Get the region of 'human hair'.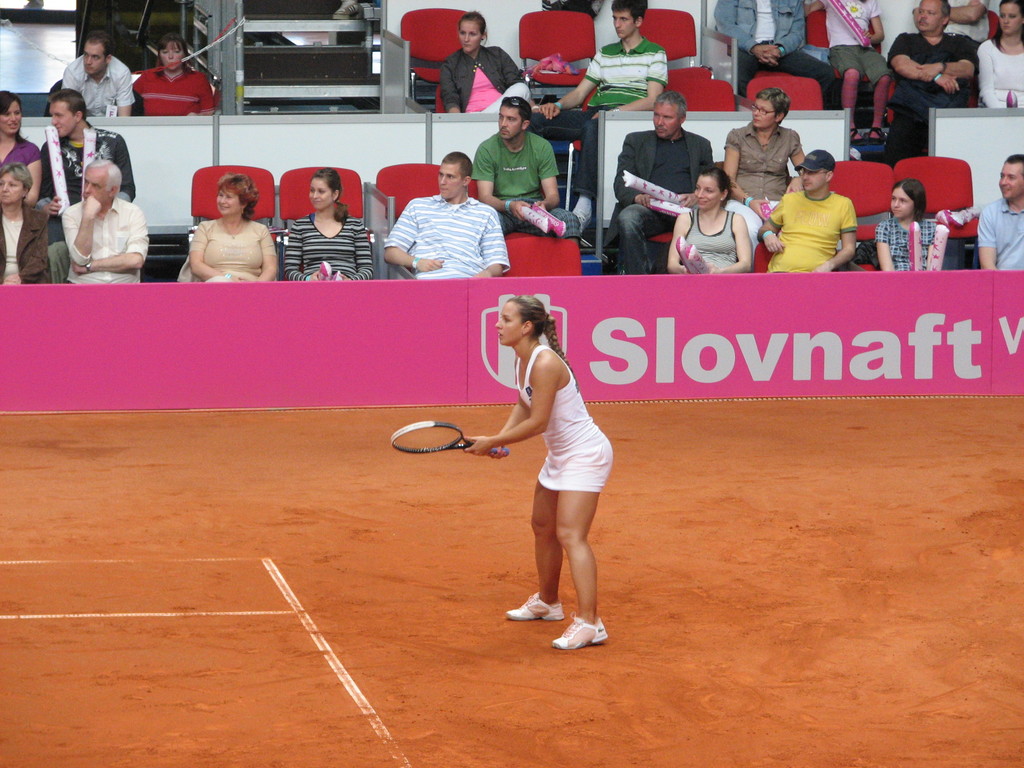
{"x1": 753, "y1": 86, "x2": 793, "y2": 126}.
